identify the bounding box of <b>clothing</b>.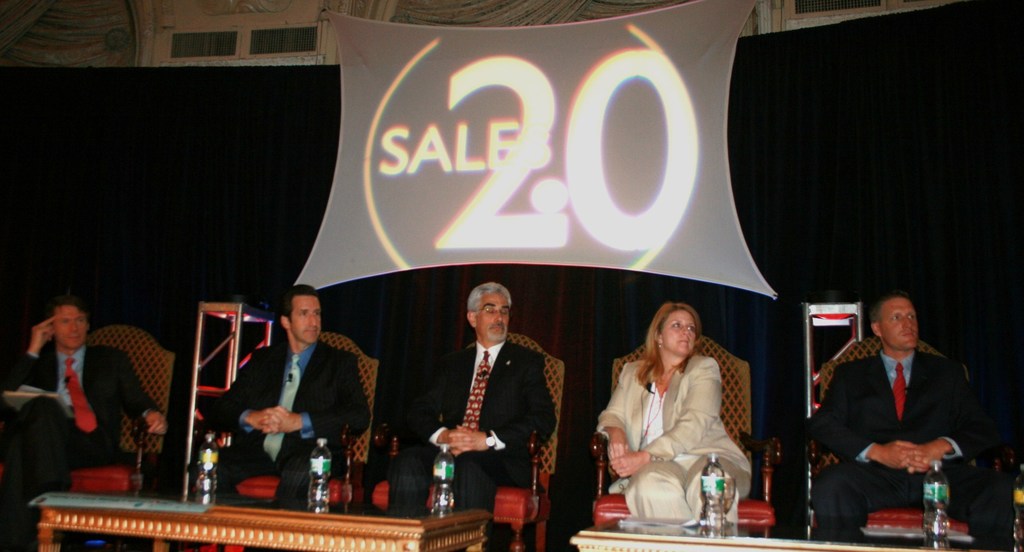
box(596, 358, 752, 526).
